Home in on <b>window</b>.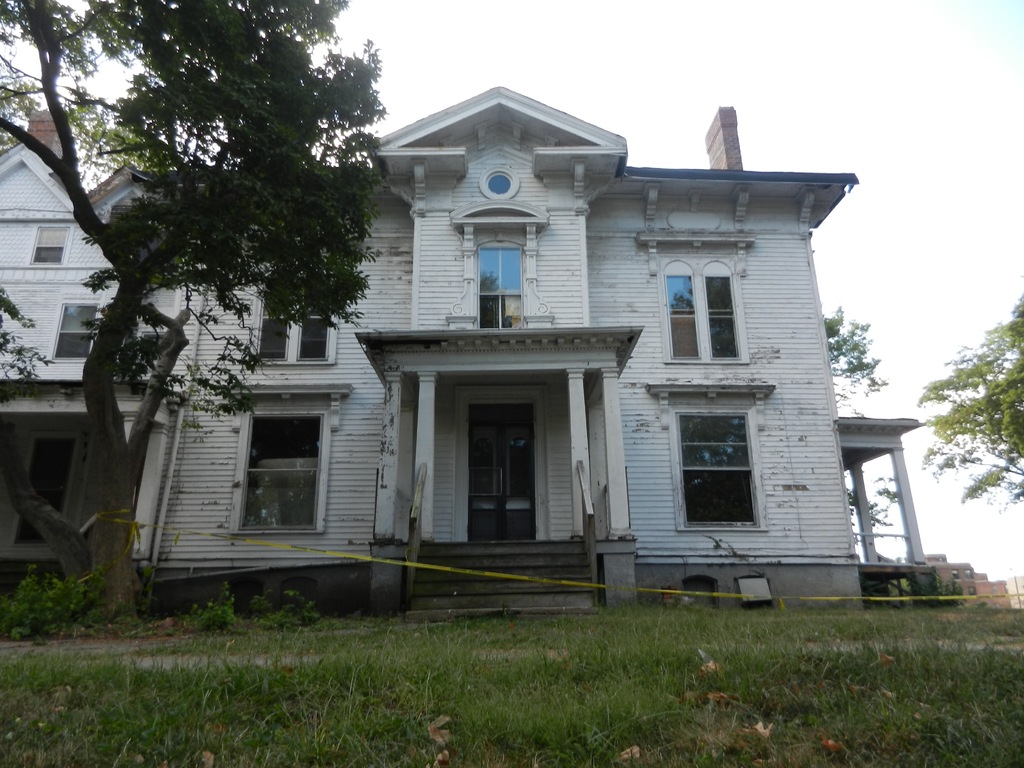
Homed in at crop(662, 401, 767, 537).
